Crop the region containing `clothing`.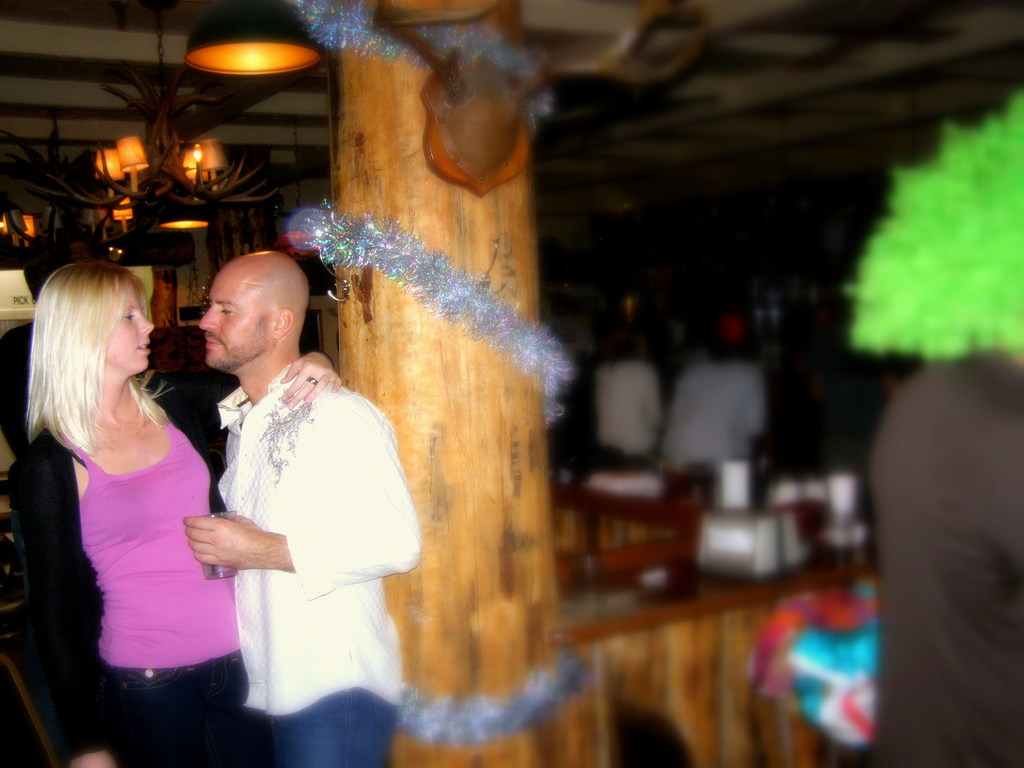
Crop region: bbox(875, 342, 1023, 767).
